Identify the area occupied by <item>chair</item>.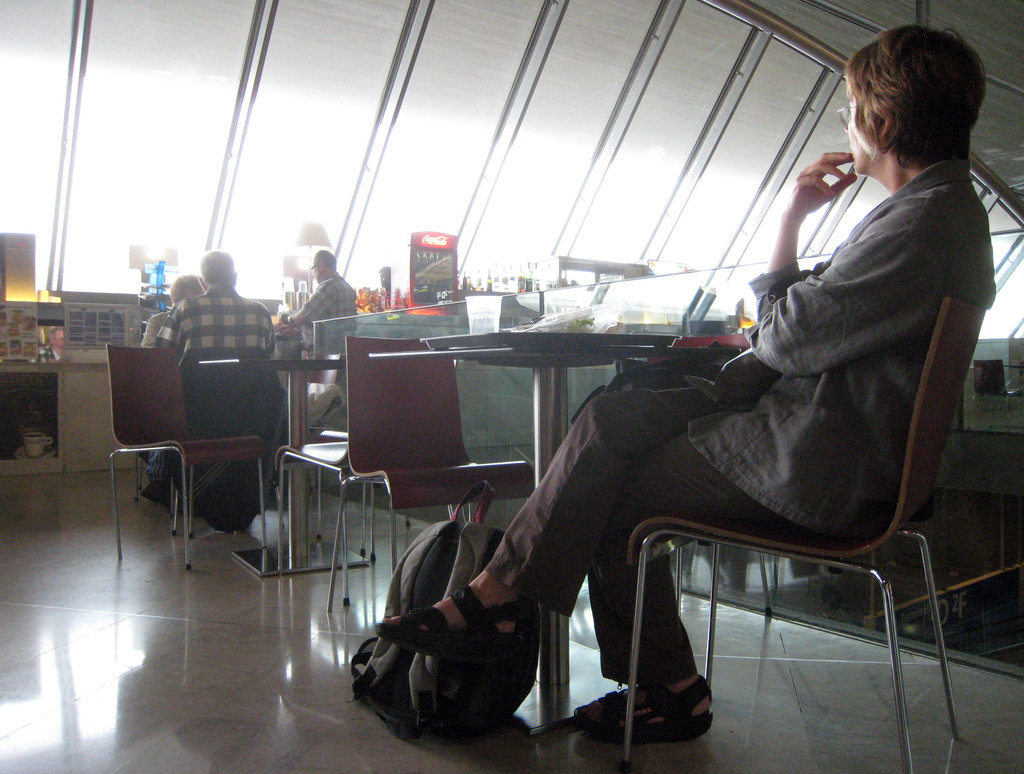
Area: [182, 342, 289, 435].
